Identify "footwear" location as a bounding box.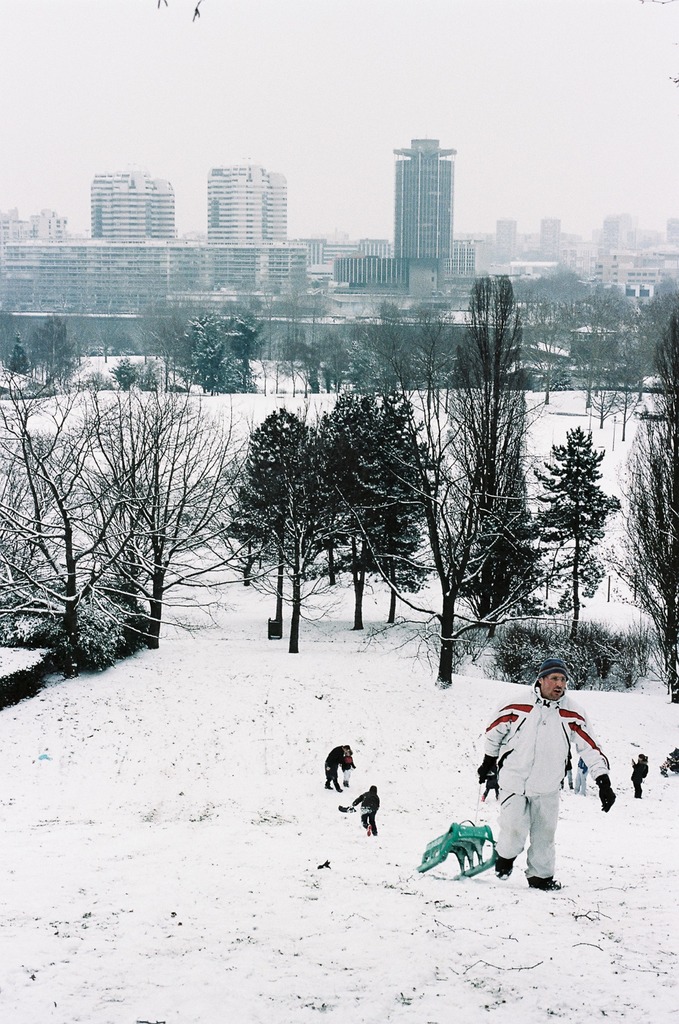
<box>494,854,515,881</box>.
